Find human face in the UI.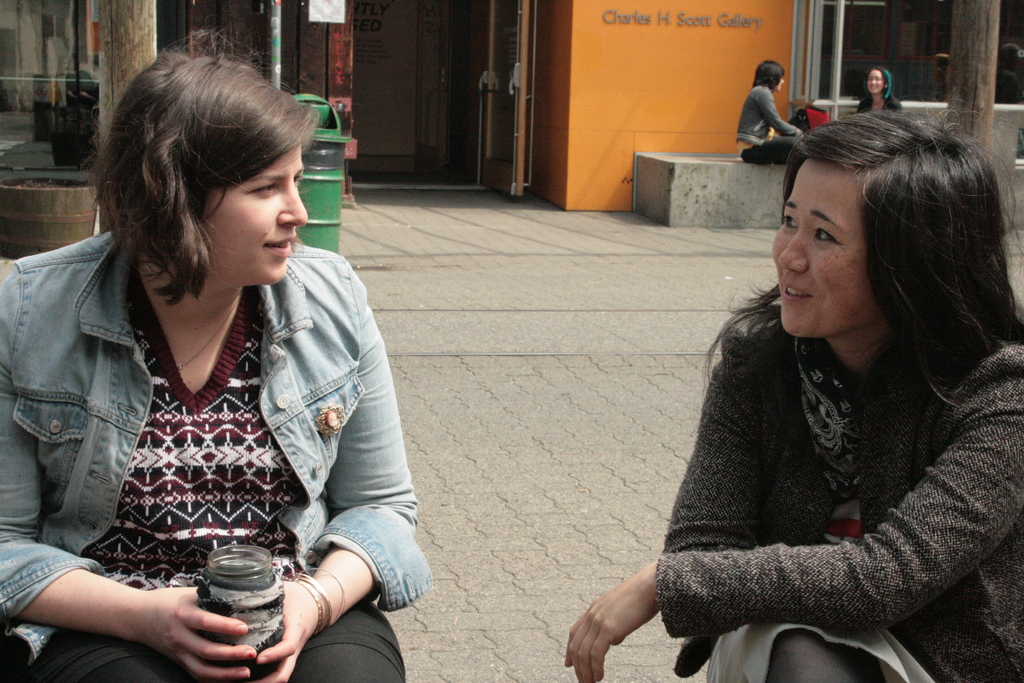
UI element at <bbox>199, 142, 309, 287</bbox>.
